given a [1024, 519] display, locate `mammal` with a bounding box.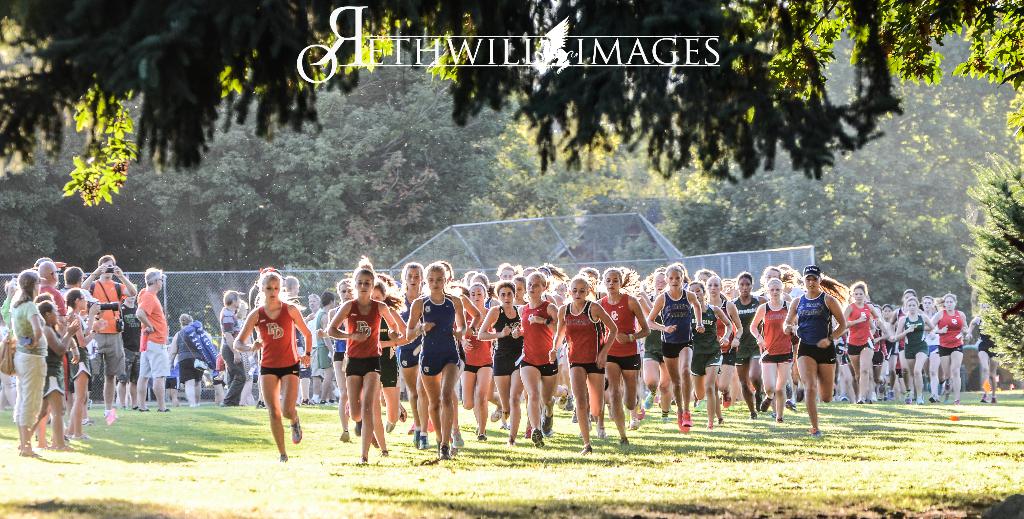
Located: box=[36, 289, 65, 444].
